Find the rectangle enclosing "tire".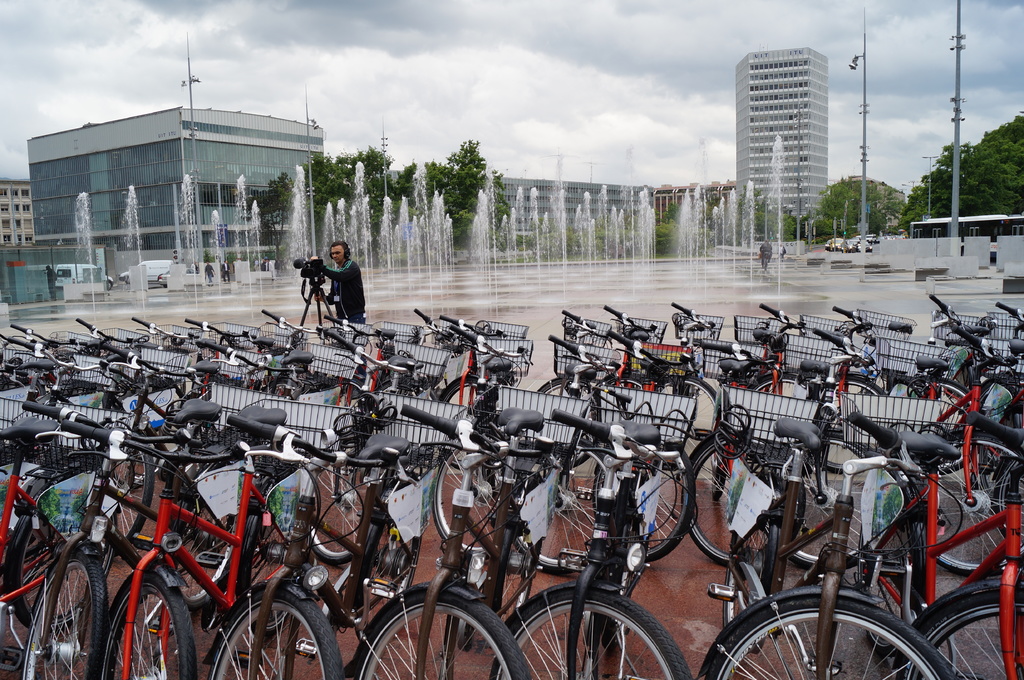
bbox=(307, 464, 370, 565).
